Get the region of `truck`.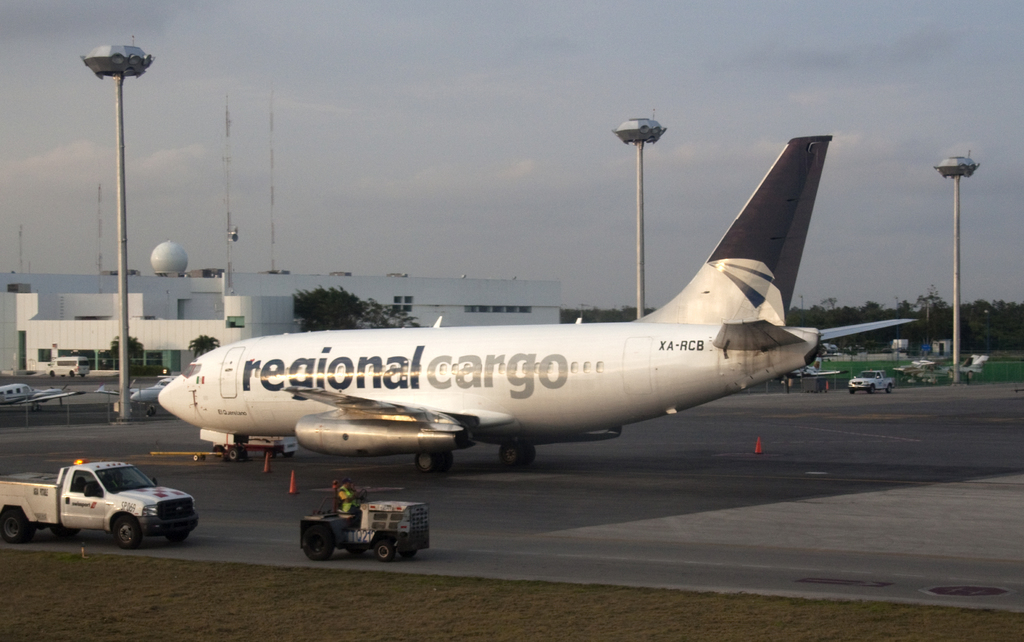
locate(850, 369, 895, 397).
